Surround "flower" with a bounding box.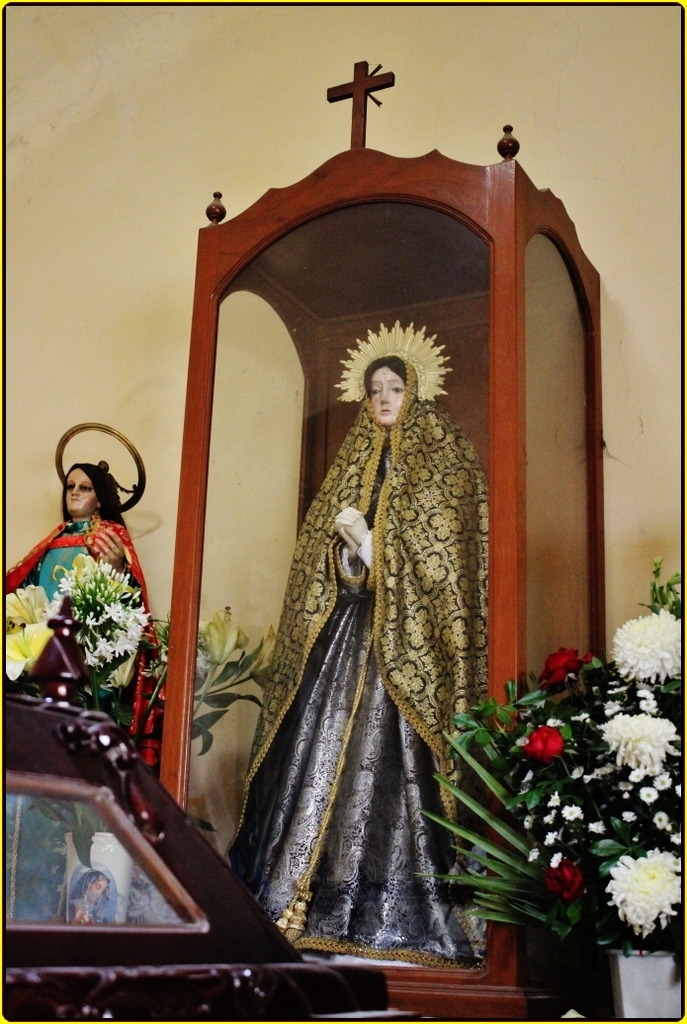
bbox=[612, 602, 683, 674].
